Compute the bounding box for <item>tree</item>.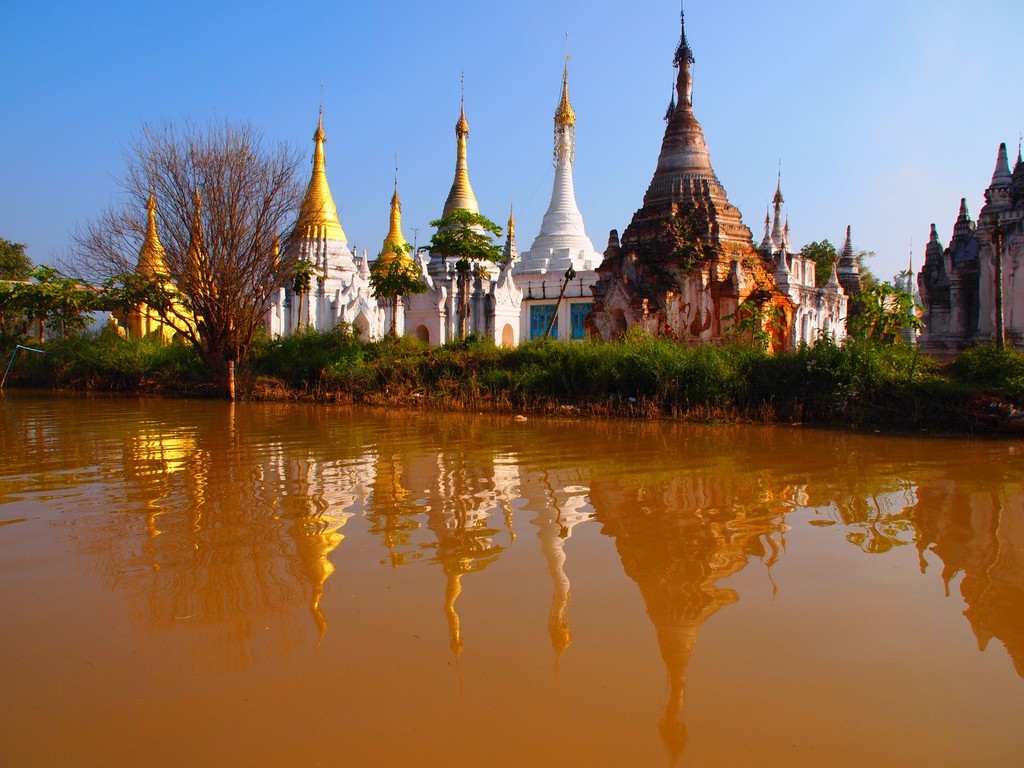
Rect(366, 243, 435, 333).
